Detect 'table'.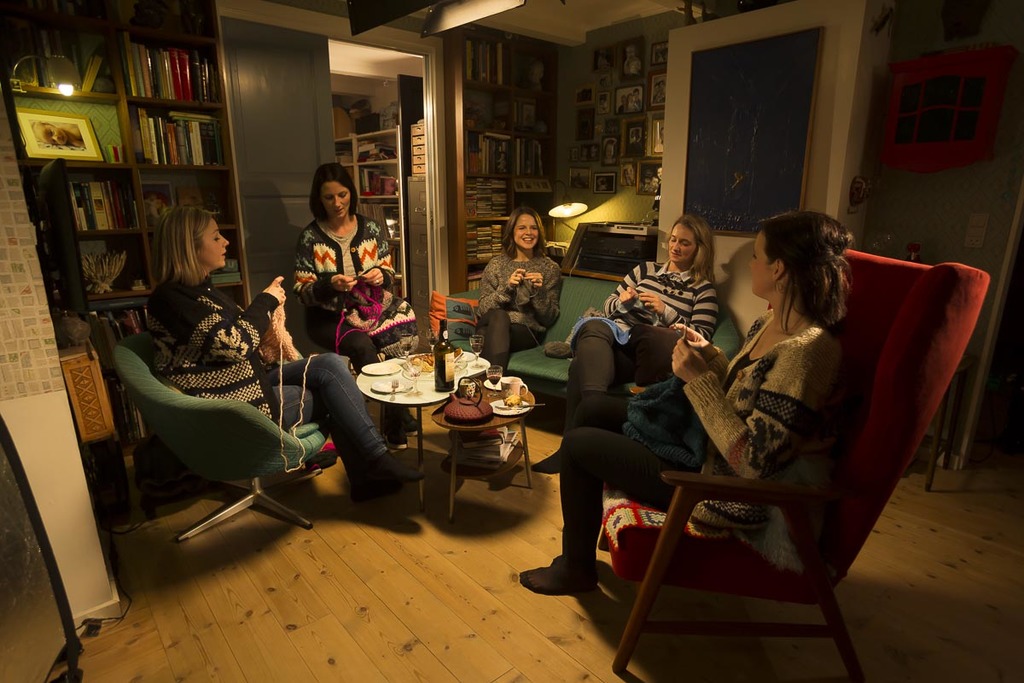
Detected at [353,352,536,520].
